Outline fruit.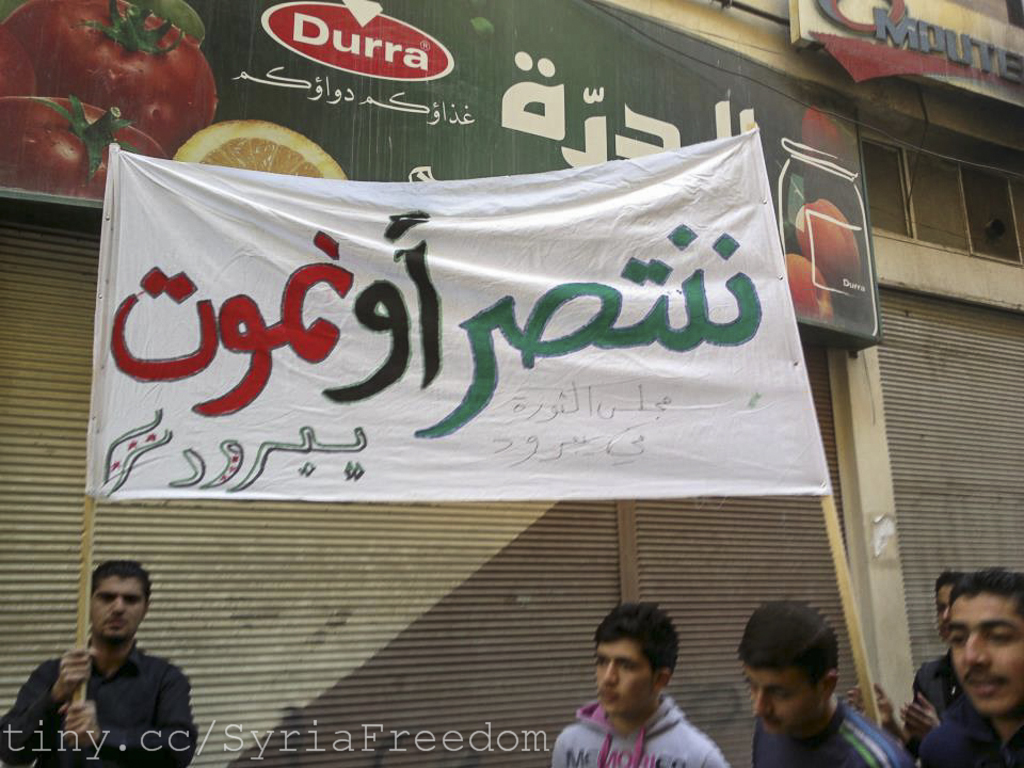
Outline: 789 199 862 302.
